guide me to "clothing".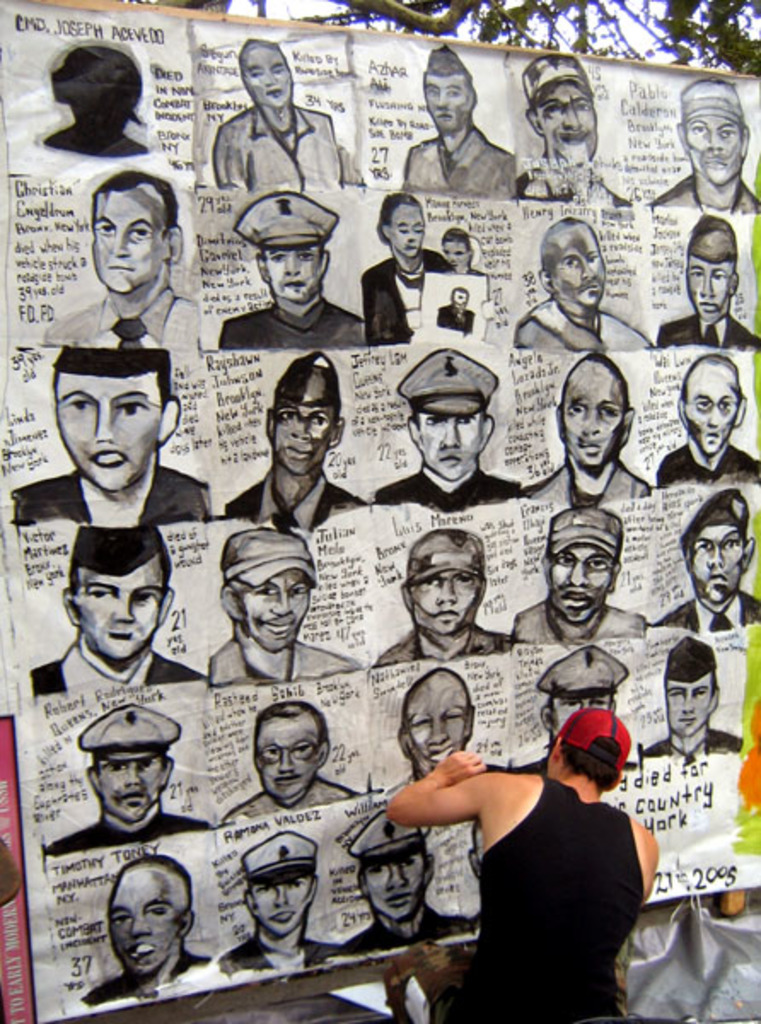
Guidance: pyautogui.locateOnScreen(519, 596, 645, 638).
